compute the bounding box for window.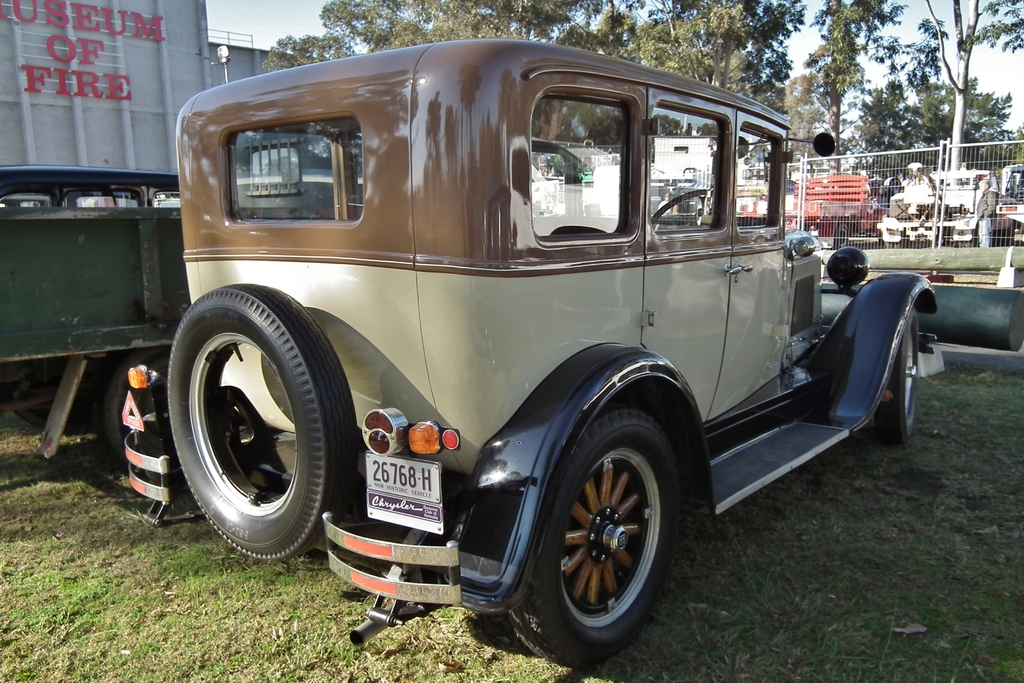
221 108 365 222.
